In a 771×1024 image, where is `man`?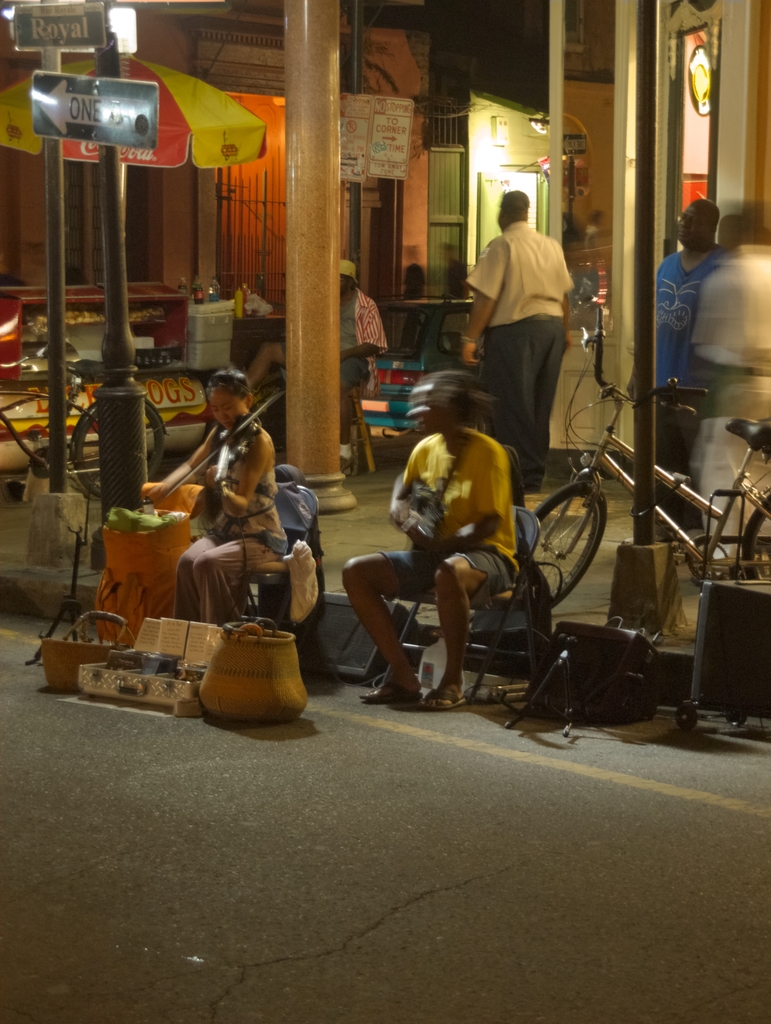
x1=654 y1=198 x2=726 y2=520.
